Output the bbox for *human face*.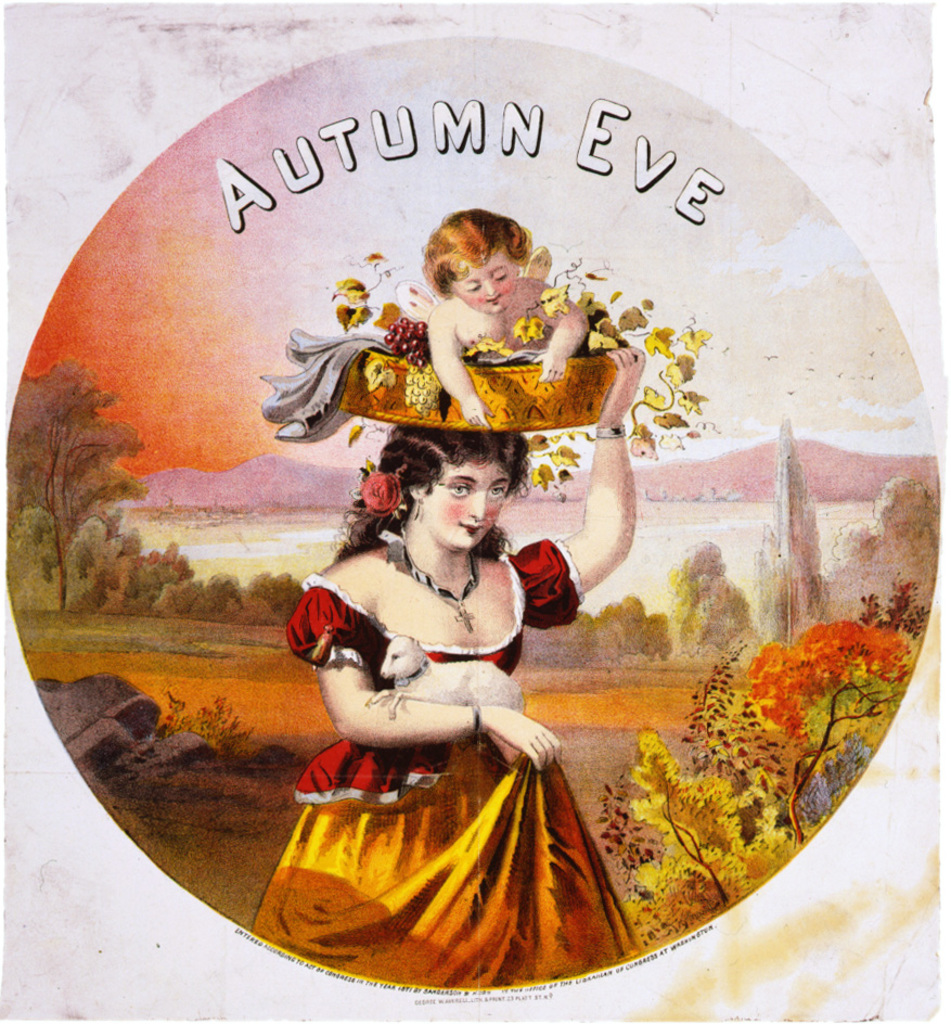
<bbox>415, 460, 510, 543</bbox>.
